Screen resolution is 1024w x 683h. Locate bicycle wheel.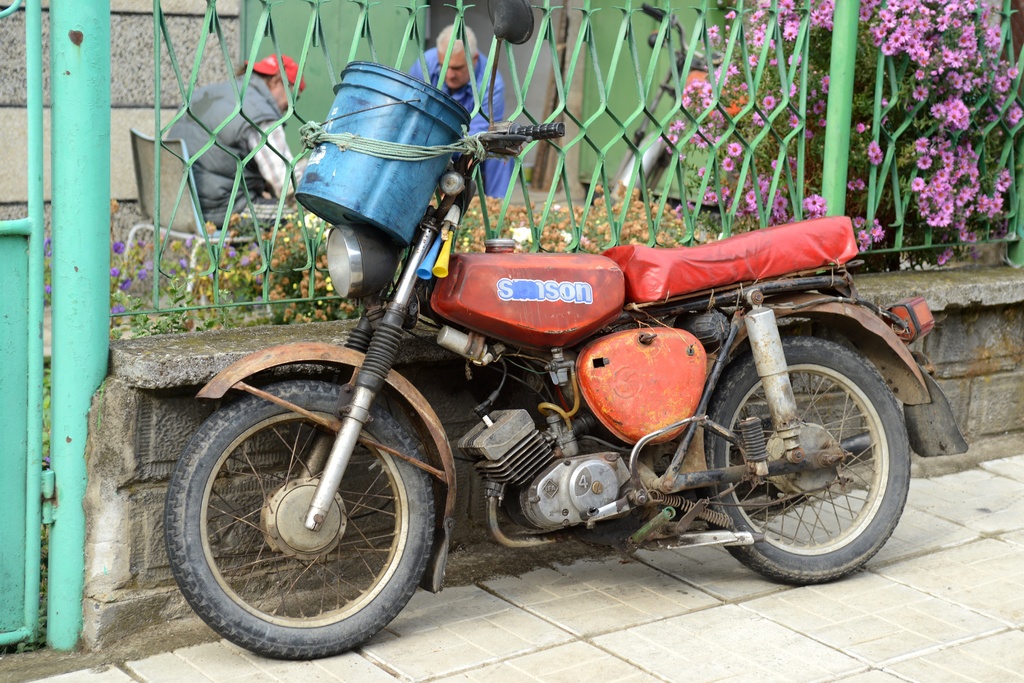
<box>685,326,920,581</box>.
